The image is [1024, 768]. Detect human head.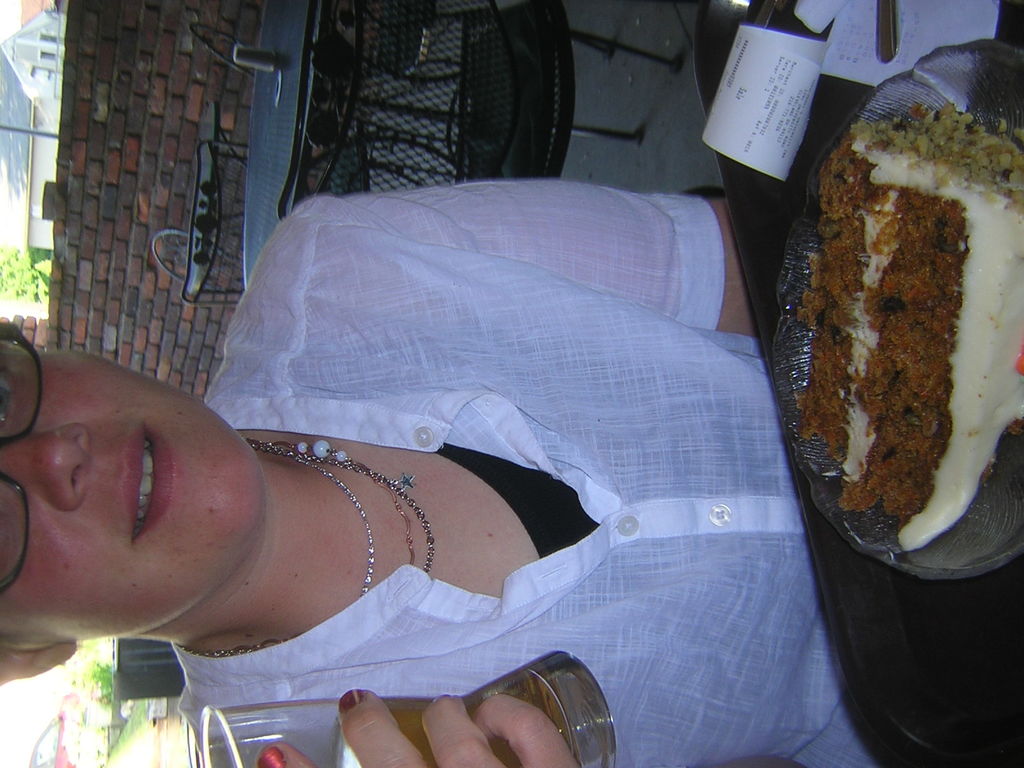
Detection: box=[0, 309, 295, 623].
